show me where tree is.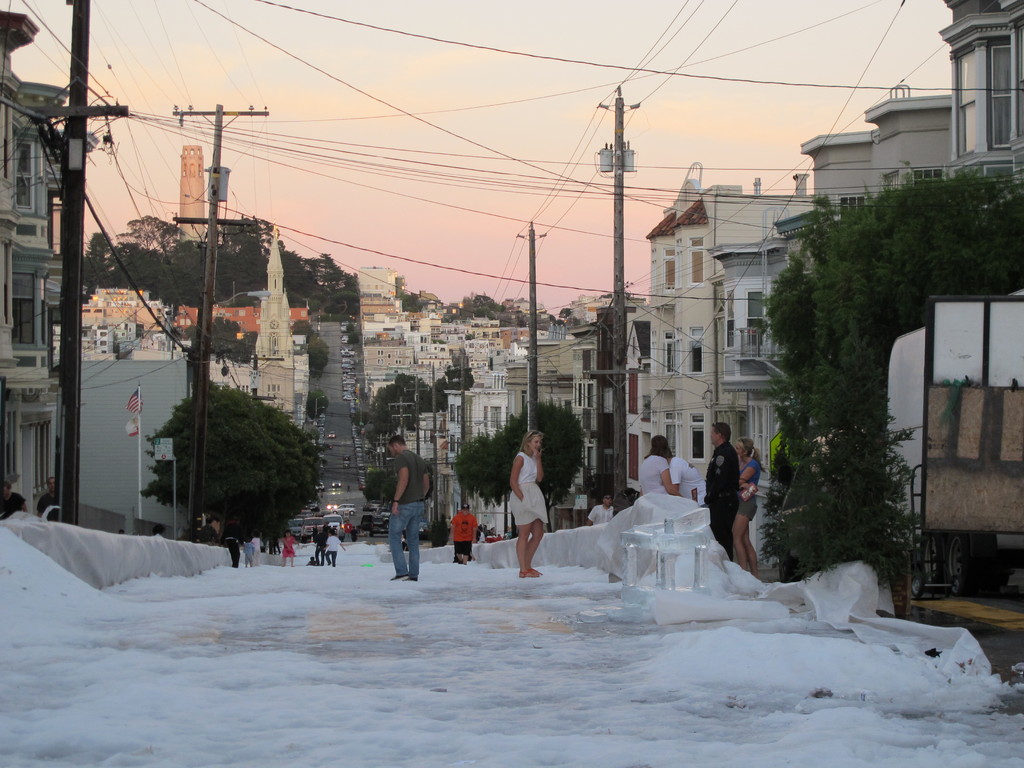
tree is at bbox=[291, 320, 317, 337].
